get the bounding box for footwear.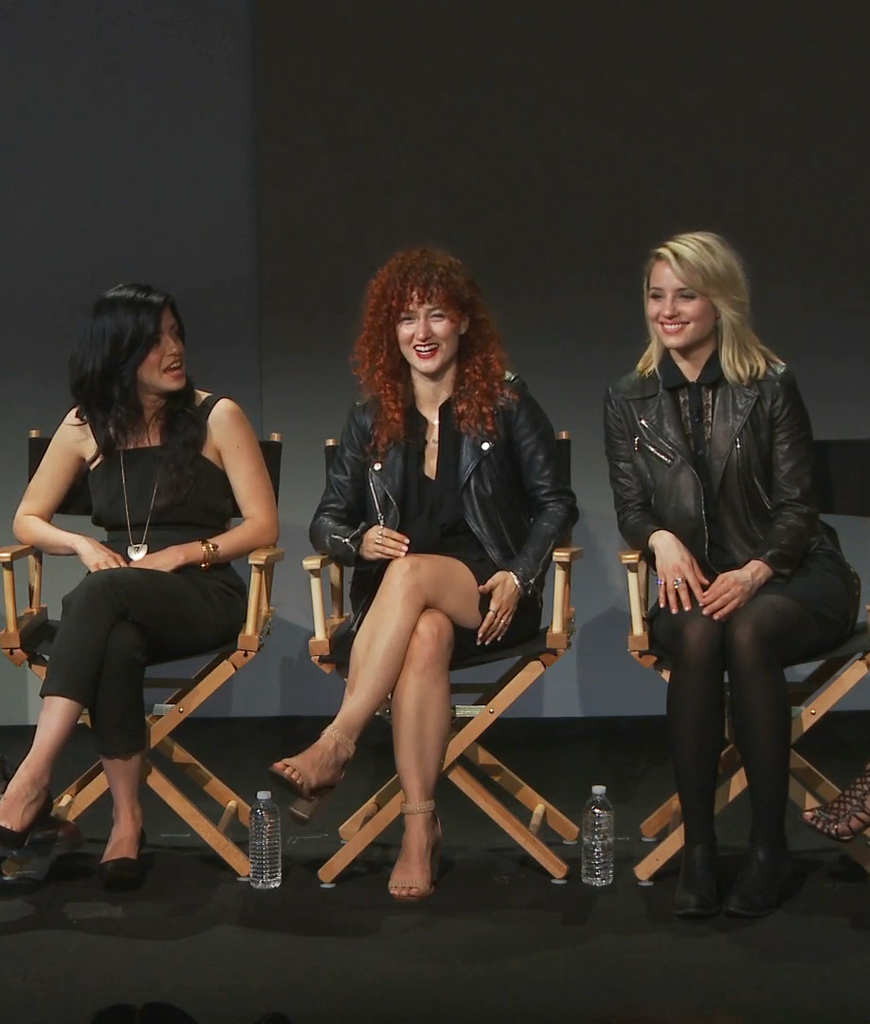
[x1=741, y1=847, x2=787, y2=912].
